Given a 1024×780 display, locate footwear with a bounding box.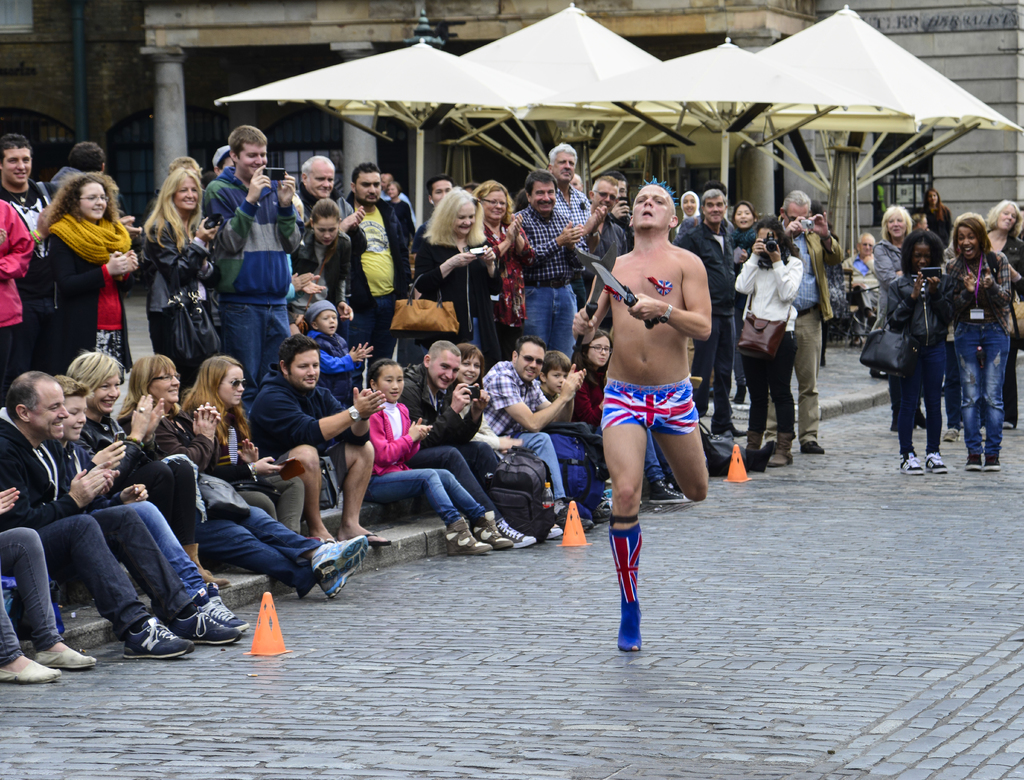
Located: 320,563,358,600.
